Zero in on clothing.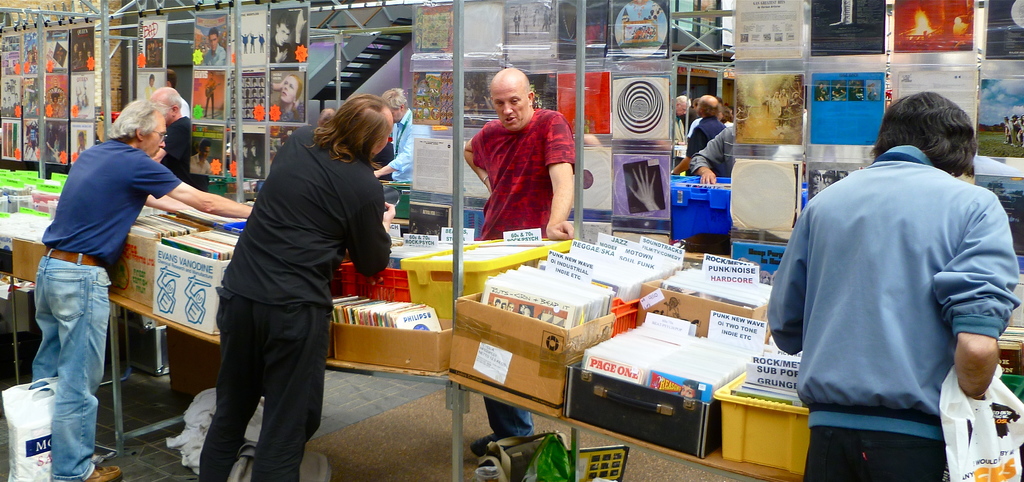
Zeroed in: bbox(220, 114, 391, 319).
